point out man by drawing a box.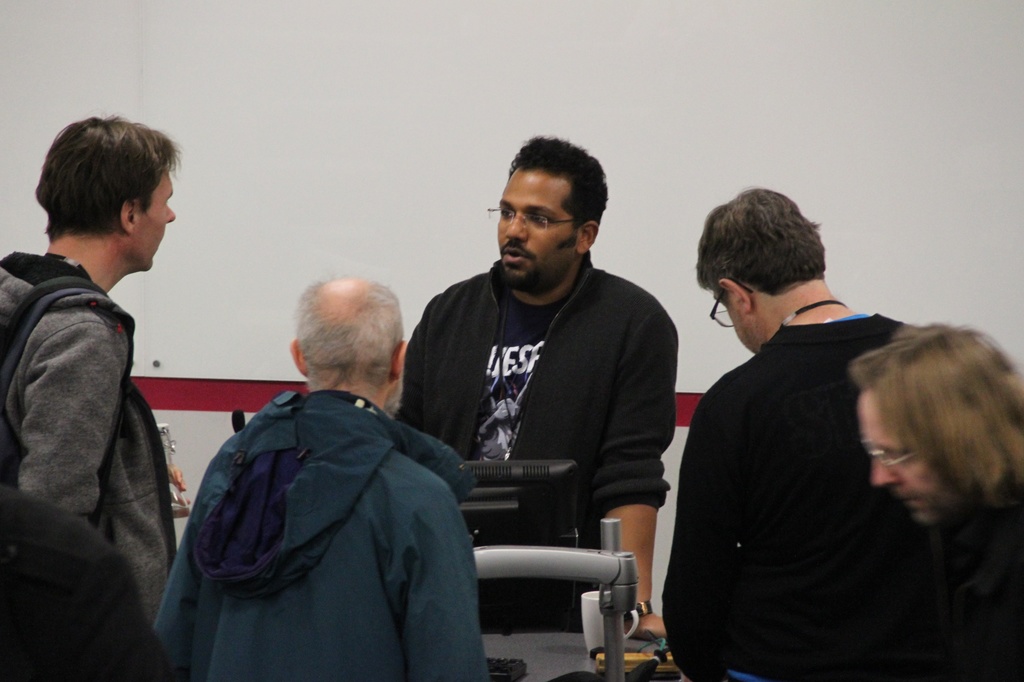
region(391, 147, 691, 624).
